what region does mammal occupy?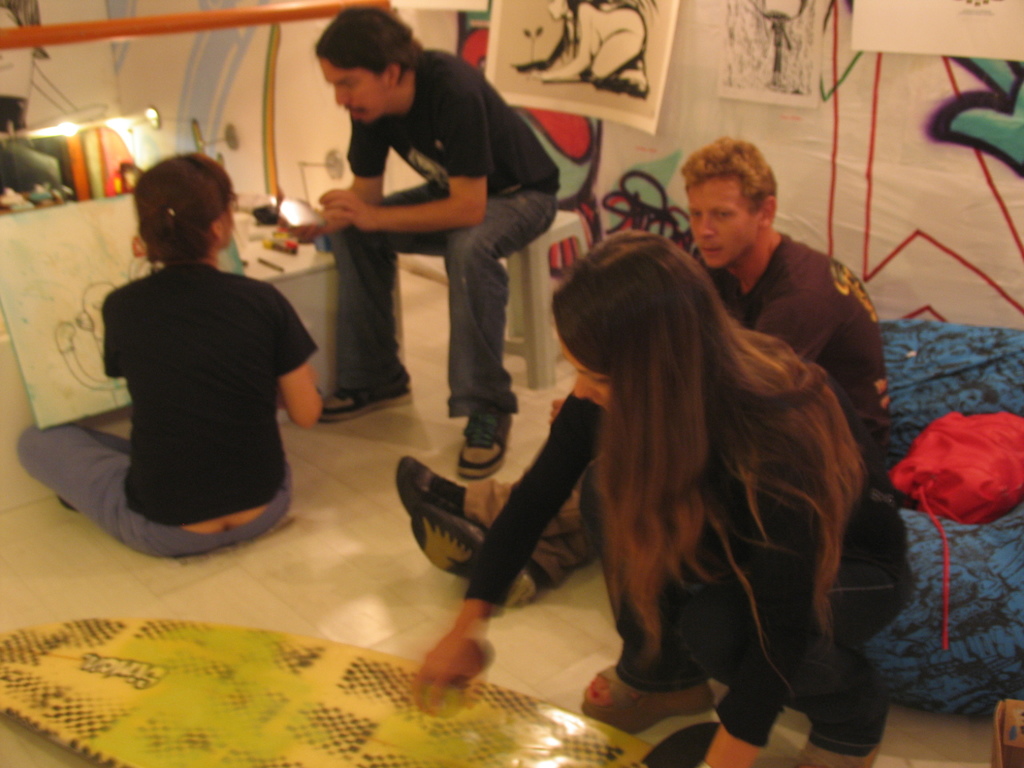
locate(321, 8, 563, 481).
